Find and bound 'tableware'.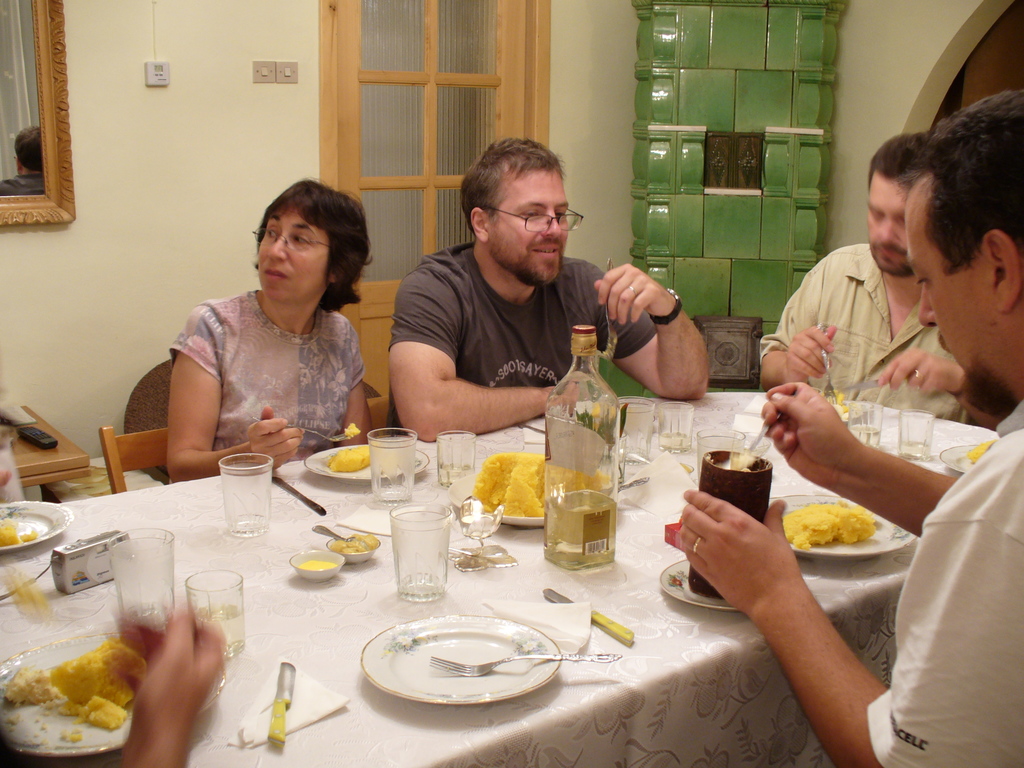
Bound: l=447, t=471, r=612, b=528.
